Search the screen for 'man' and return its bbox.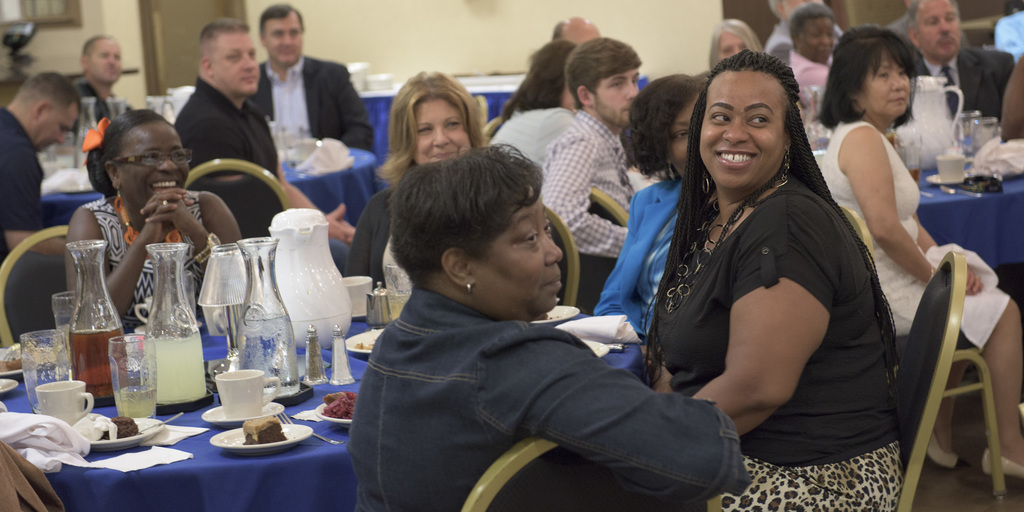
Found: locate(764, 0, 848, 66).
